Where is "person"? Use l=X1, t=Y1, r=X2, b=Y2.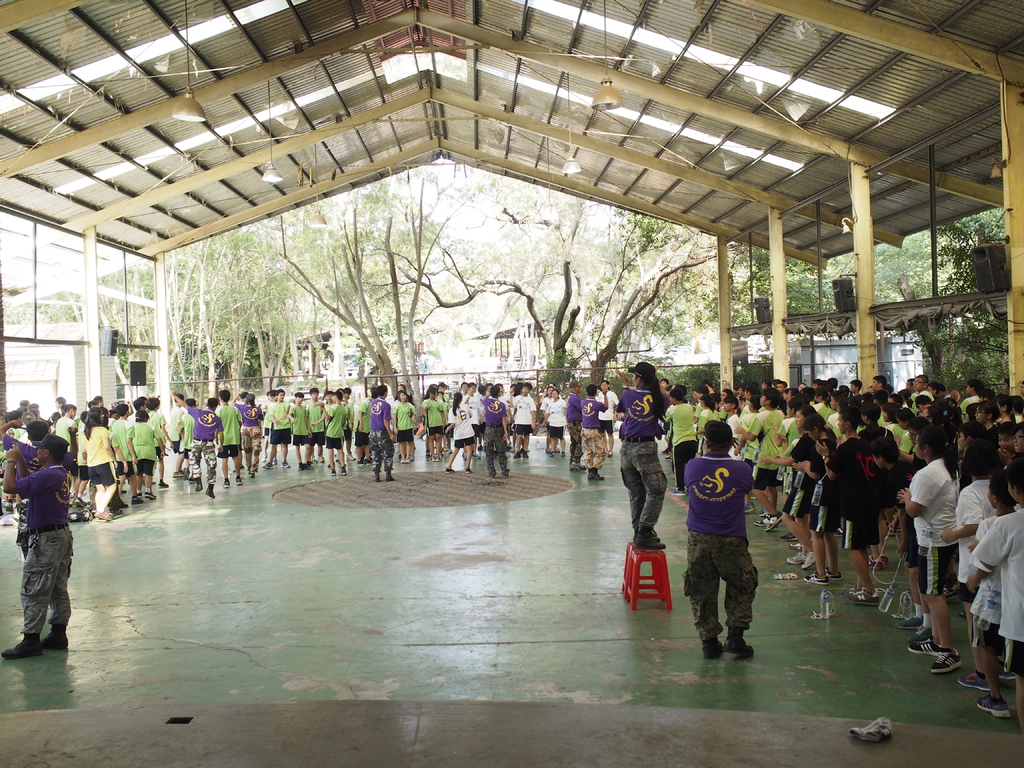
l=607, t=362, r=673, b=552.
